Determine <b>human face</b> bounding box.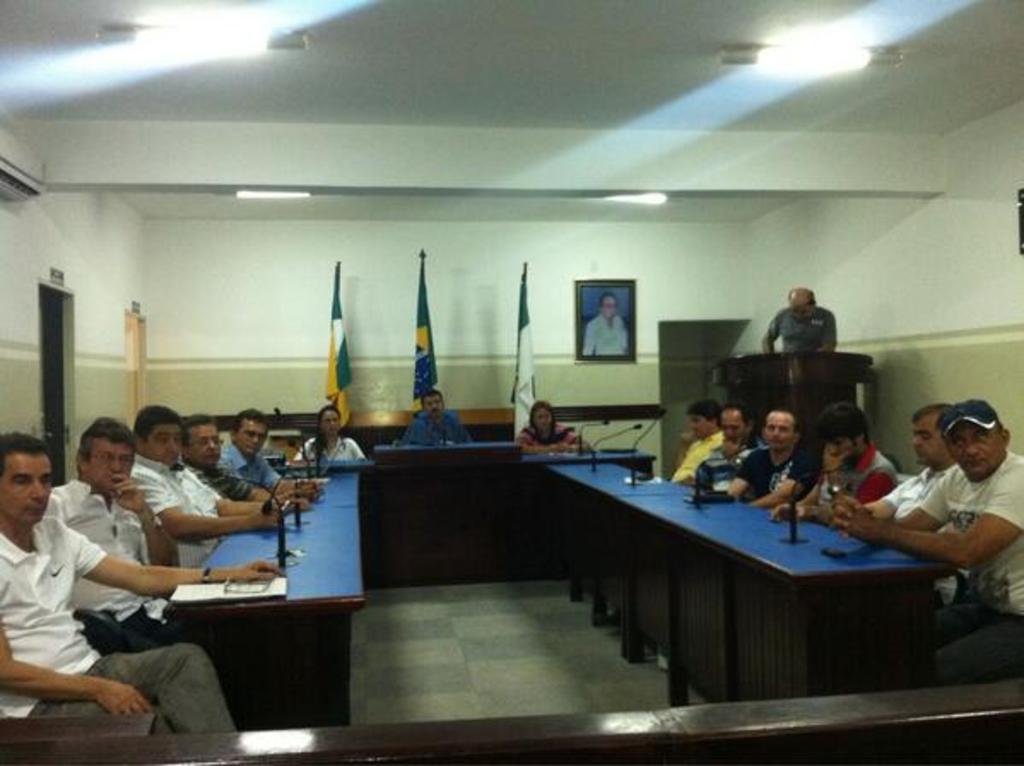
Determined: x1=603 y1=292 x2=615 y2=318.
